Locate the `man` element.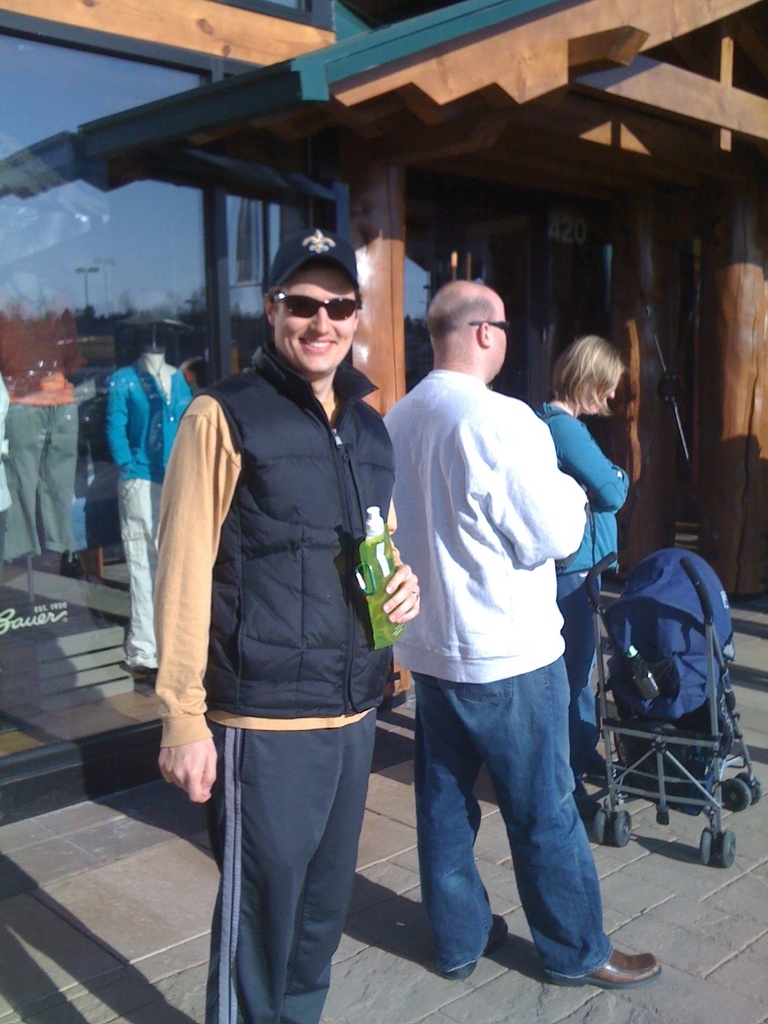
Element bbox: [147,225,426,996].
